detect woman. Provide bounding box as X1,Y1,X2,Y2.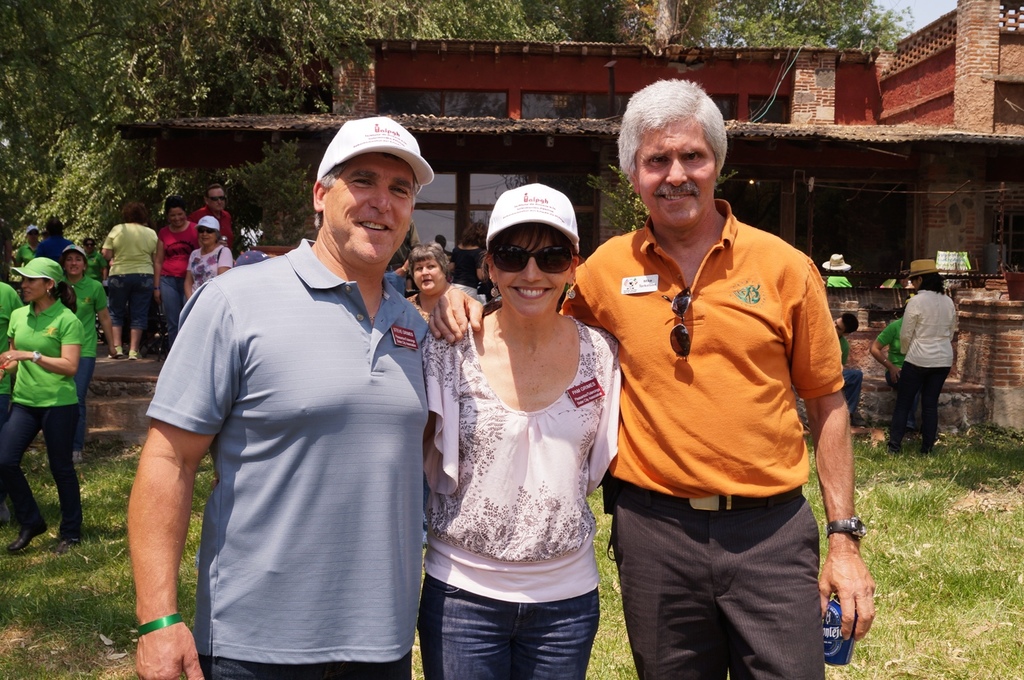
384,243,452,321.
